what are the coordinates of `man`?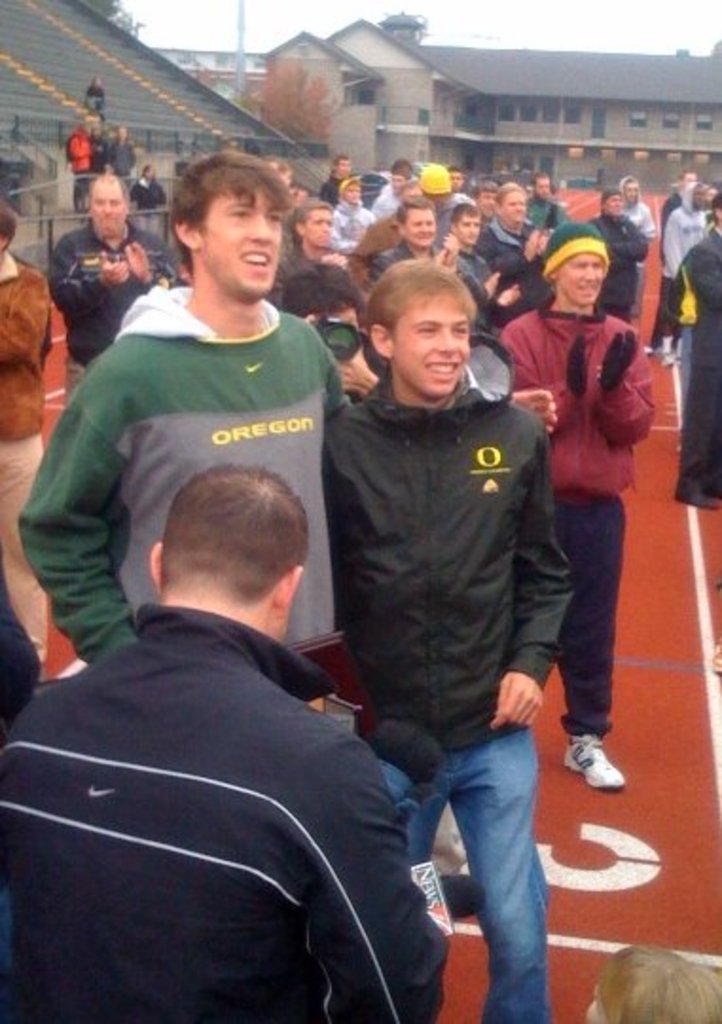
(370, 186, 472, 320).
